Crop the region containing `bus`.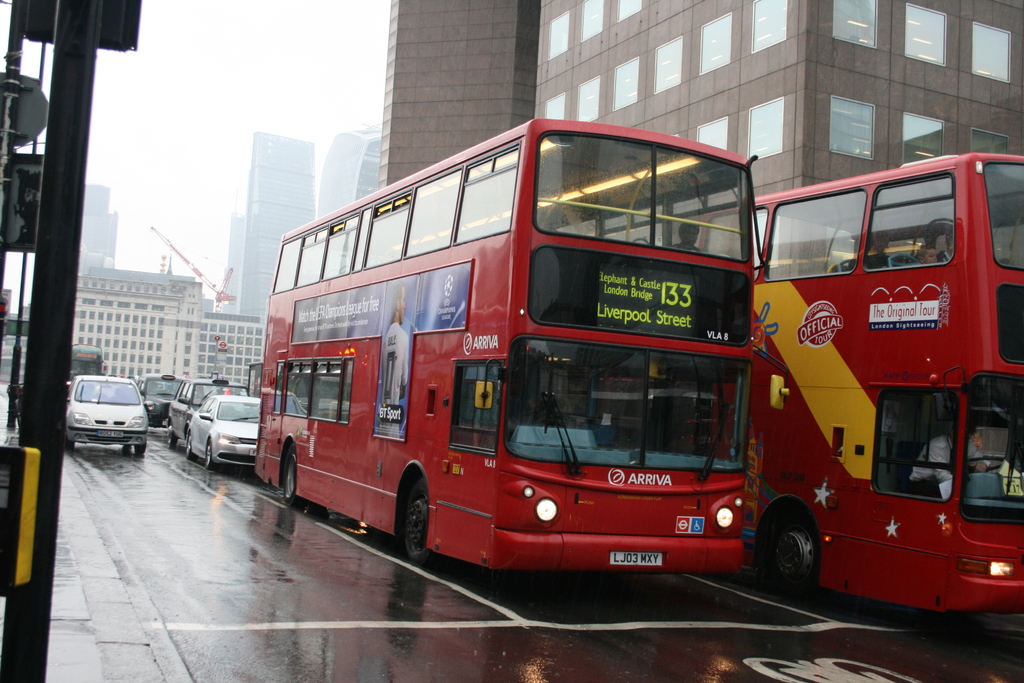
Crop region: box=[685, 152, 1023, 609].
